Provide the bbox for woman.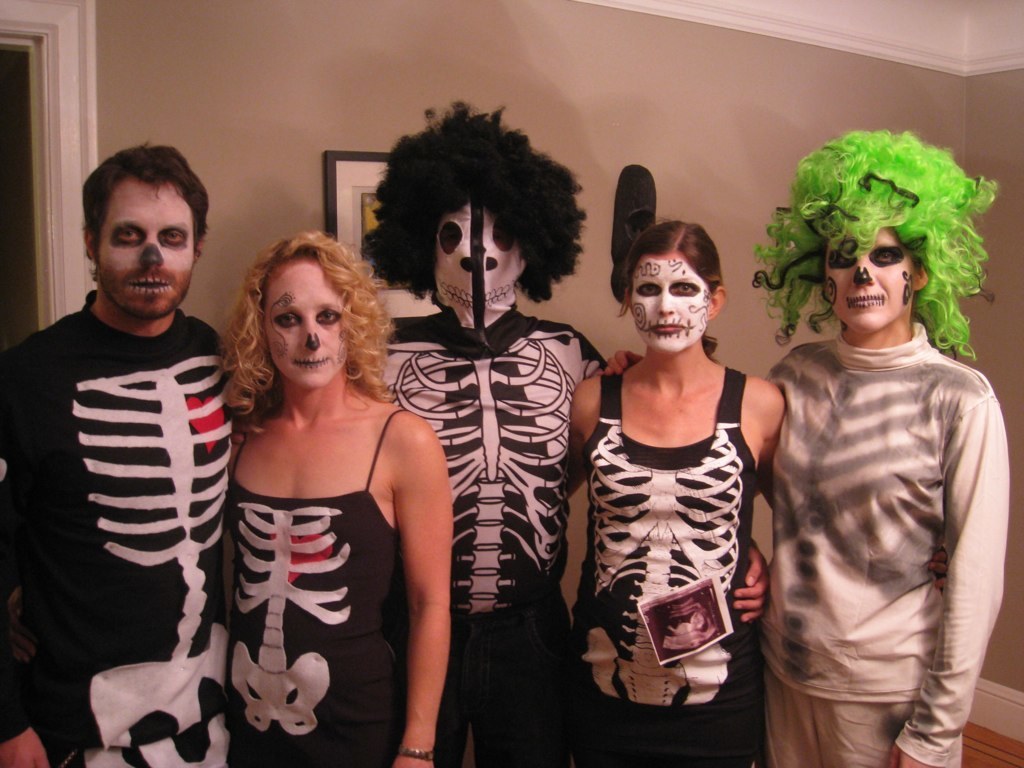
box=[543, 218, 772, 766].
